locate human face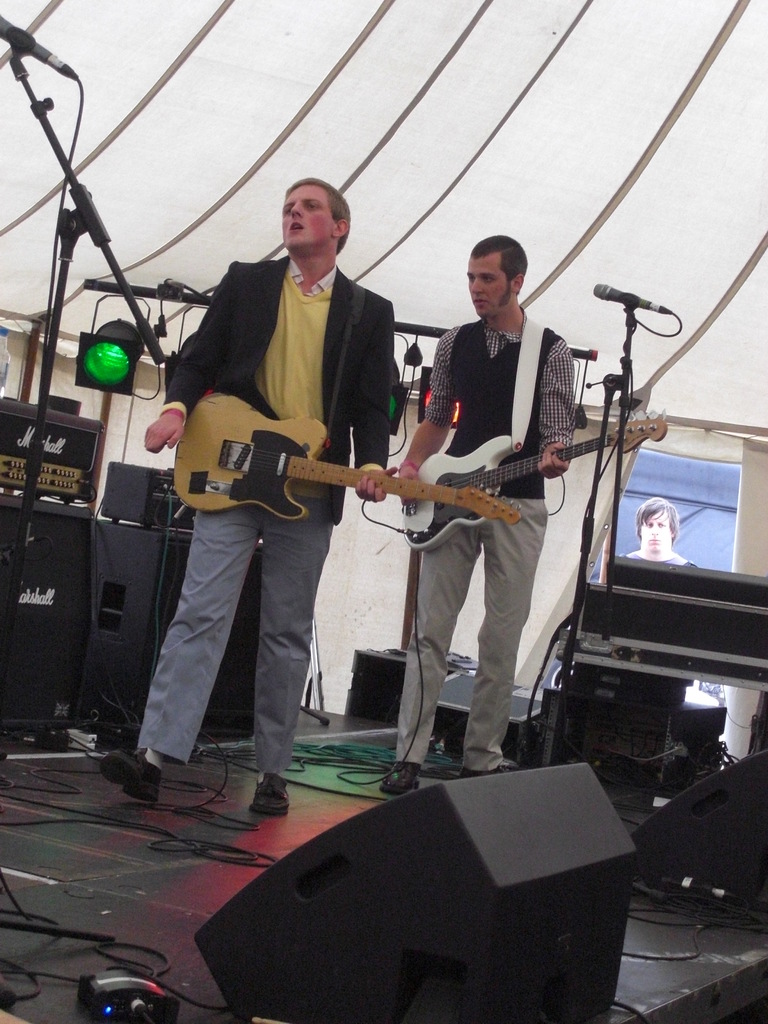
locate(278, 182, 331, 252)
